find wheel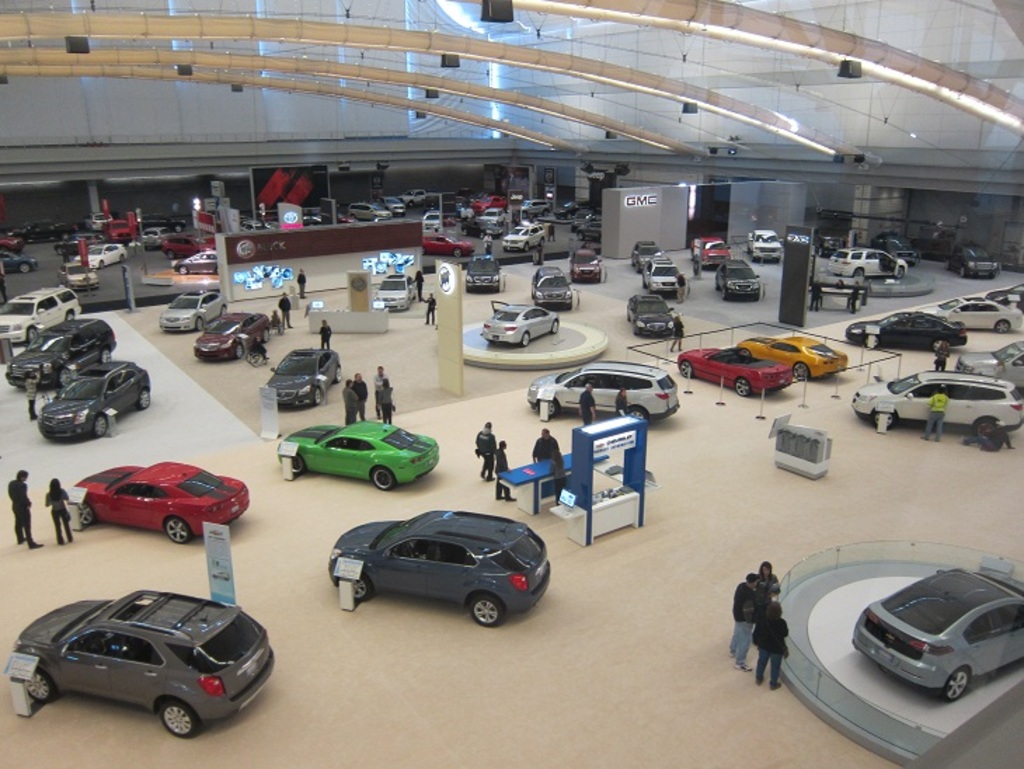
select_region(947, 258, 948, 268)
